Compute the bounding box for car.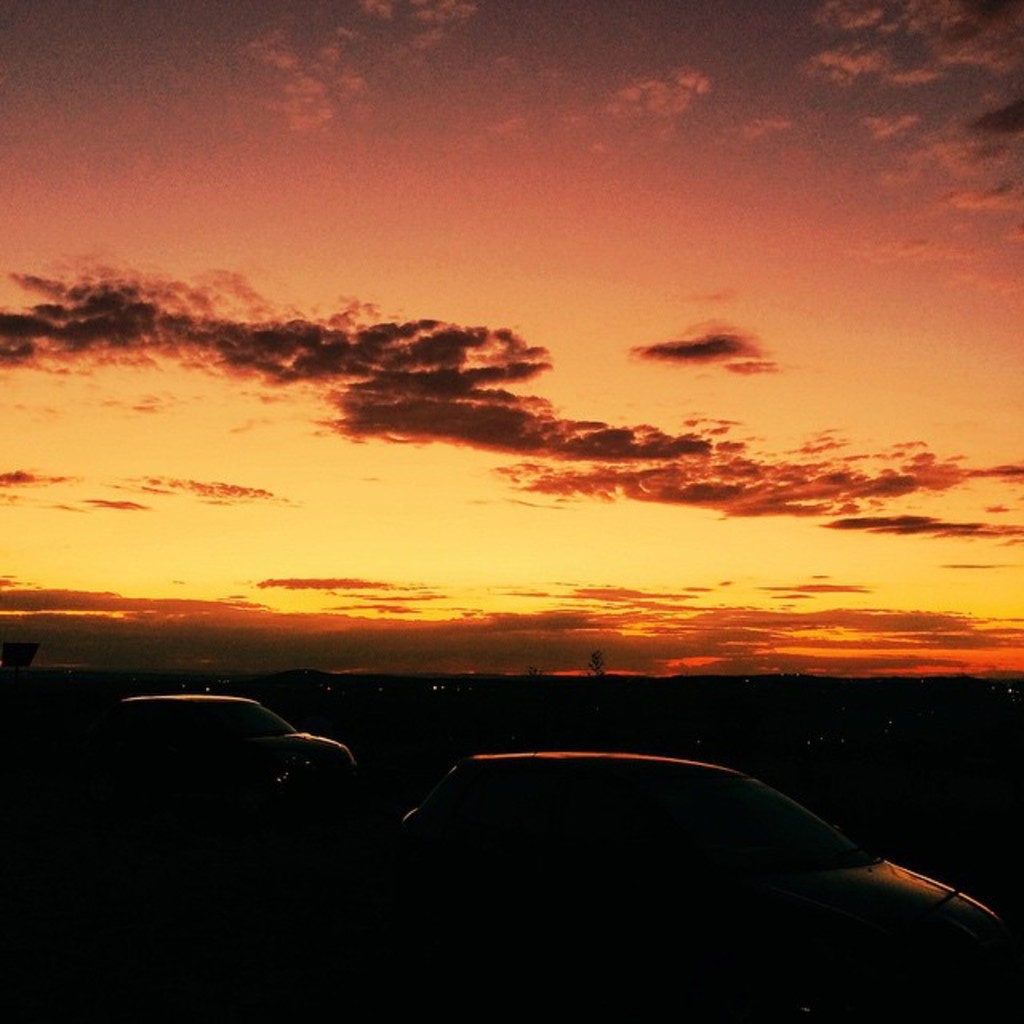
91,694,365,798.
